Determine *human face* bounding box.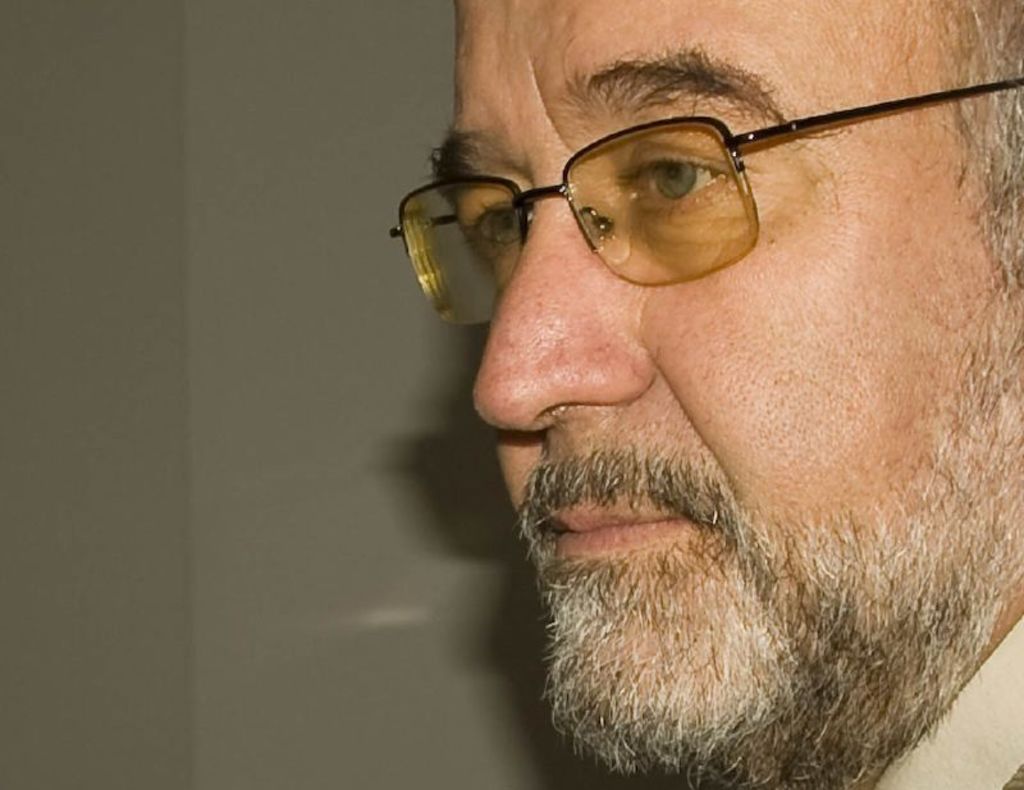
Determined: l=430, t=0, r=1023, b=789.
